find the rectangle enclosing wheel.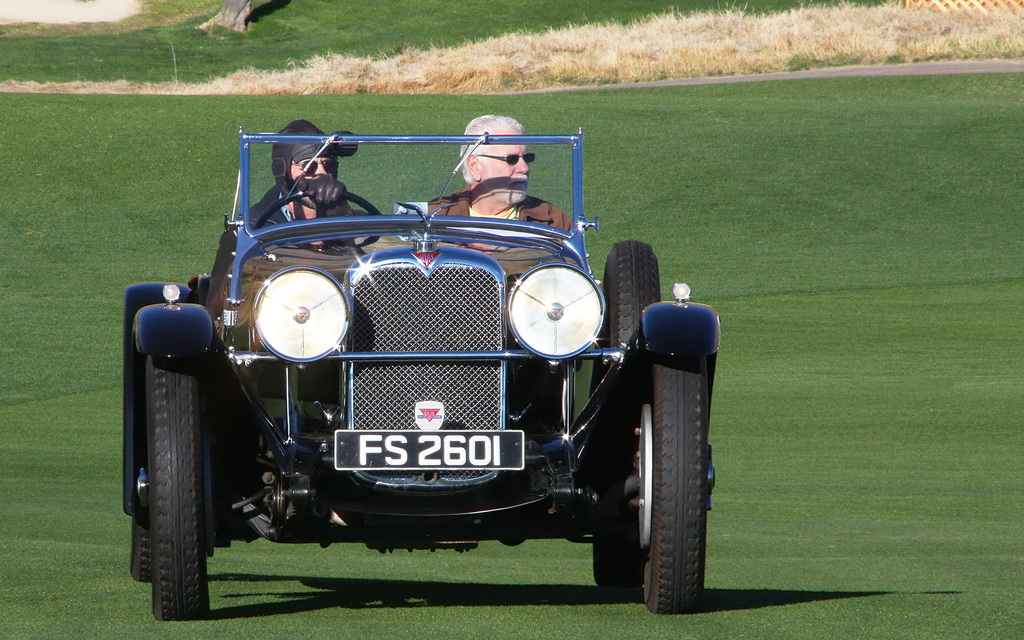
bbox(632, 295, 712, 618).
